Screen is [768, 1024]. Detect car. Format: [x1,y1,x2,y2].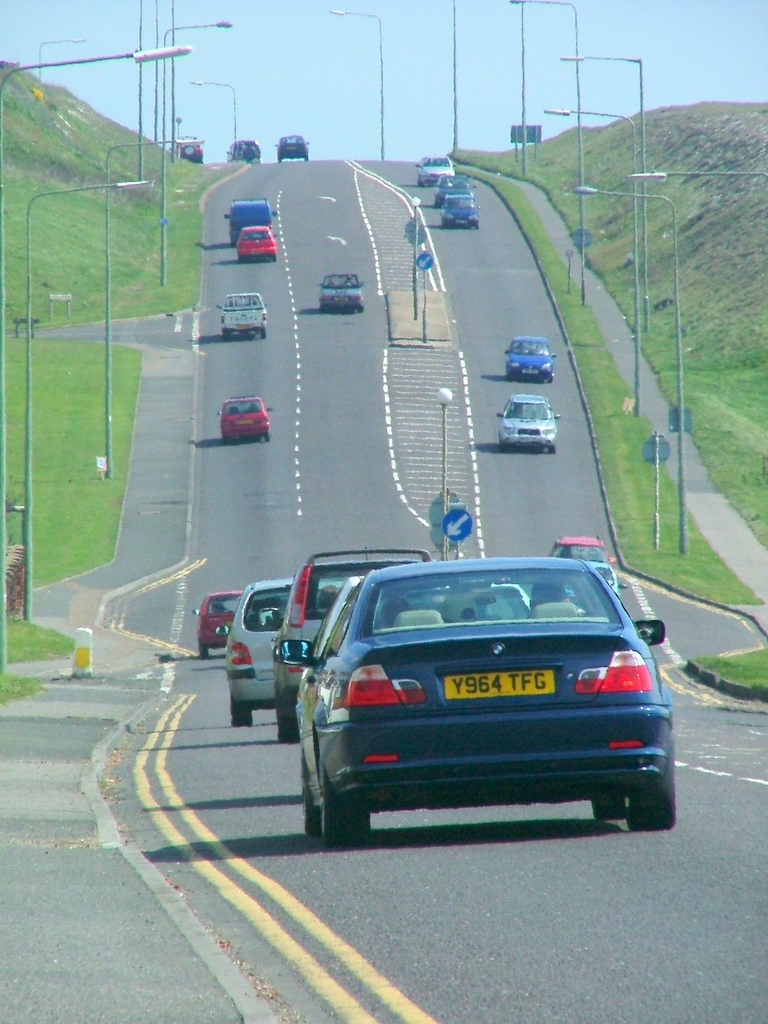
[413,156,457,186].
